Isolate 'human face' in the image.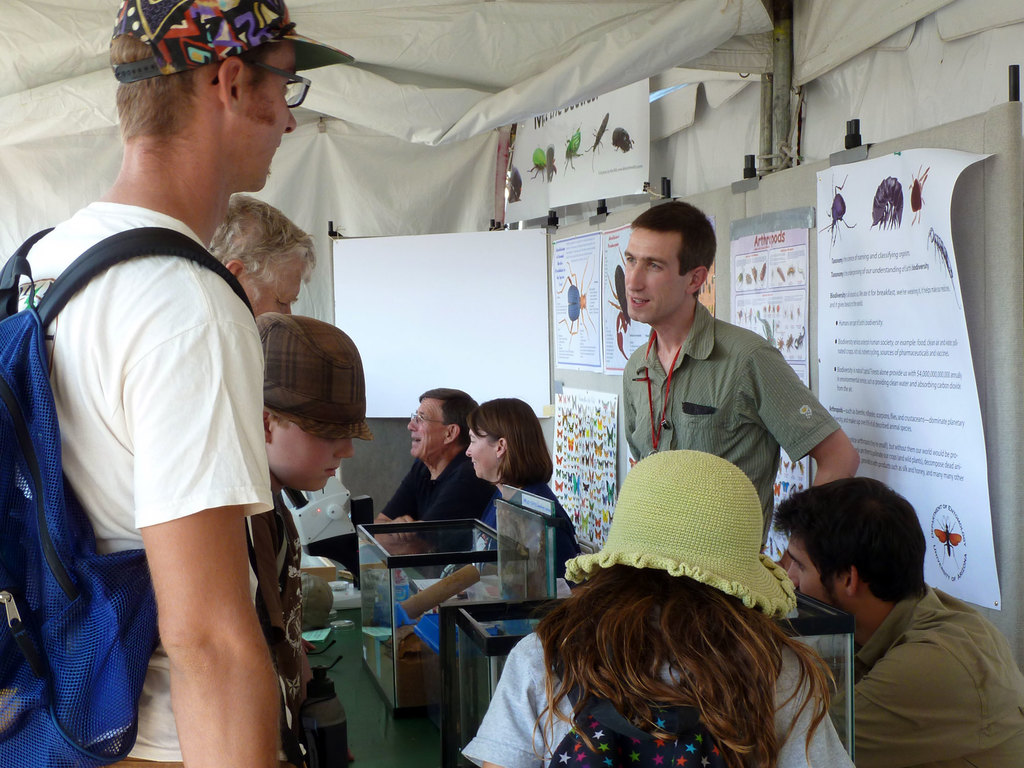
Isolated region: 233:246:310:314.
